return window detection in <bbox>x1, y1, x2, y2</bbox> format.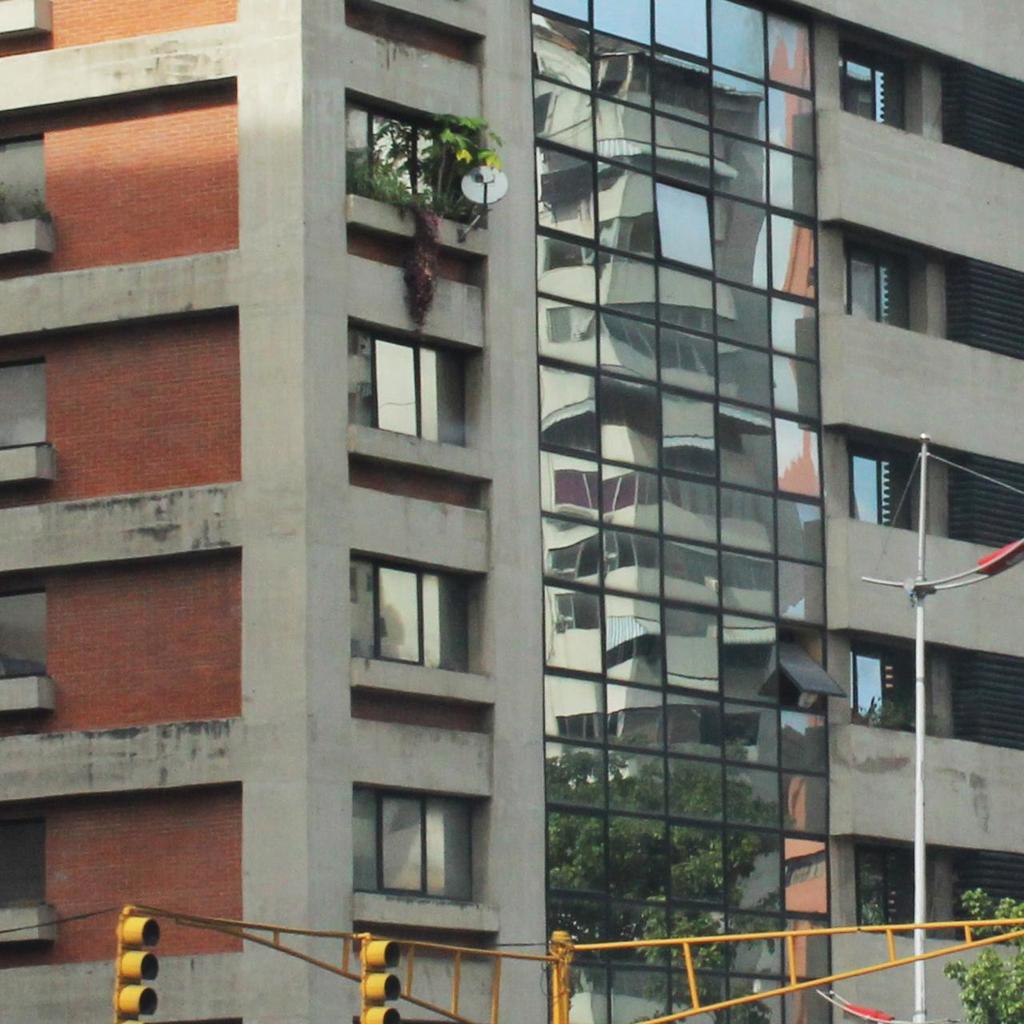
<bbox>342, 89, 486, 230</bbox>.
